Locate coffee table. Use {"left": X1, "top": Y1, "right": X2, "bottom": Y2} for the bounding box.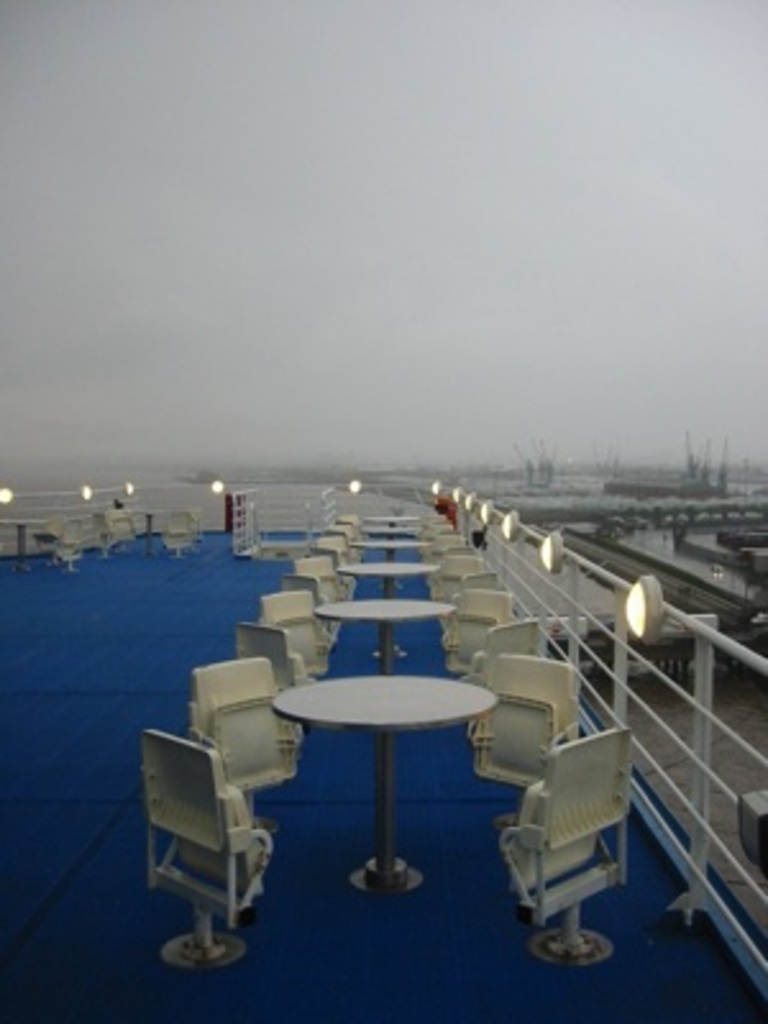
{"left": 305, "top": 607, "right": 448, "bottom": 681}.
